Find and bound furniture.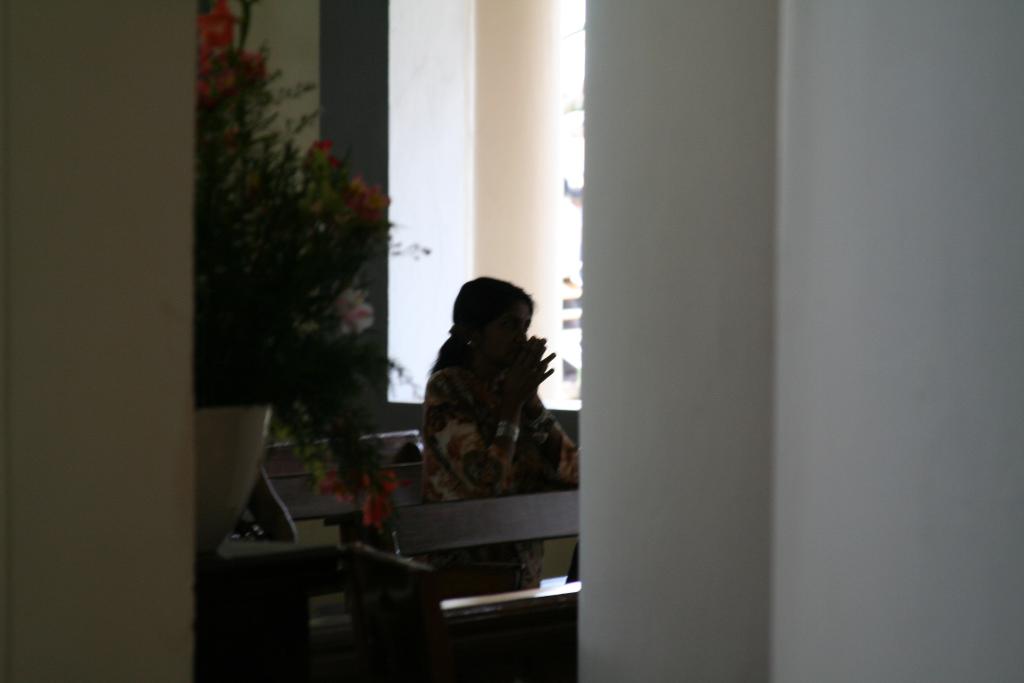
Bound: {"x1": 388, "y1": 486, "x2": 581, "y2": 680}.
